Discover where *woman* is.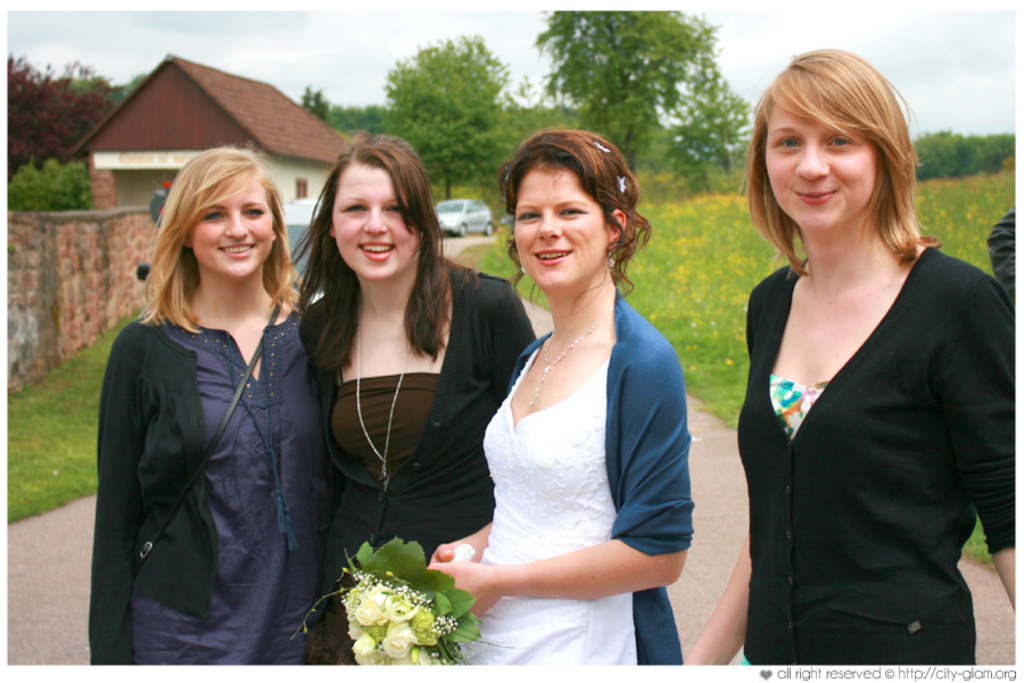
Discovered at rect(684, 47, 1015, 665).
